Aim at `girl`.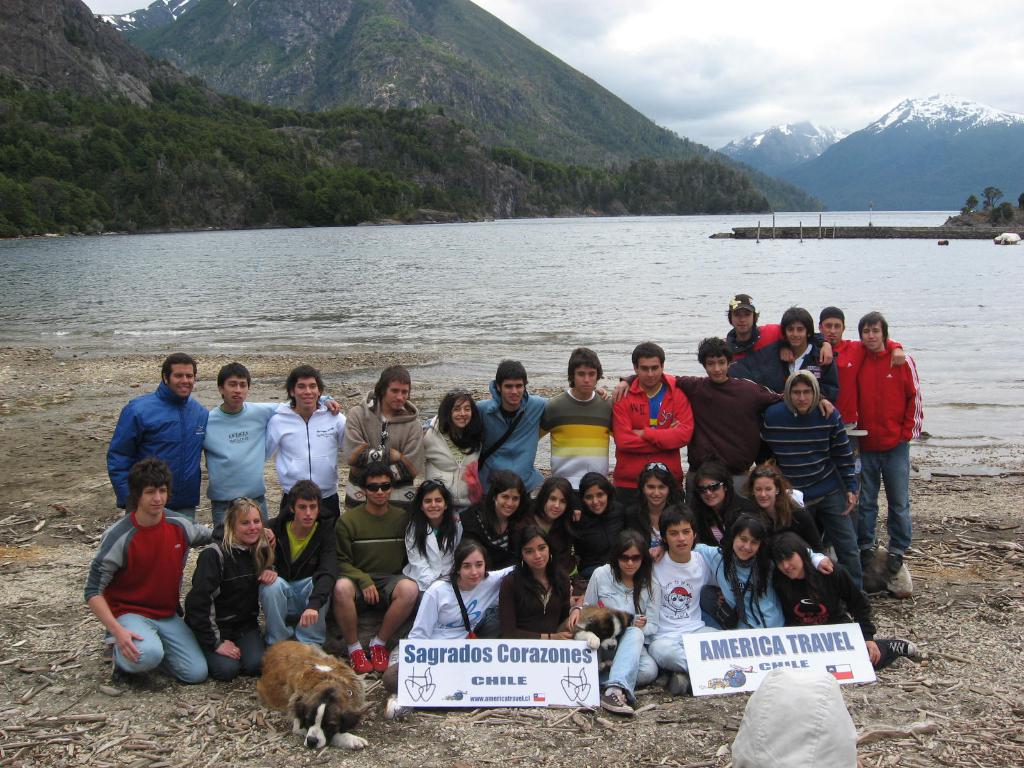
Aimed at bbox=(636, 460, 691, 543).
